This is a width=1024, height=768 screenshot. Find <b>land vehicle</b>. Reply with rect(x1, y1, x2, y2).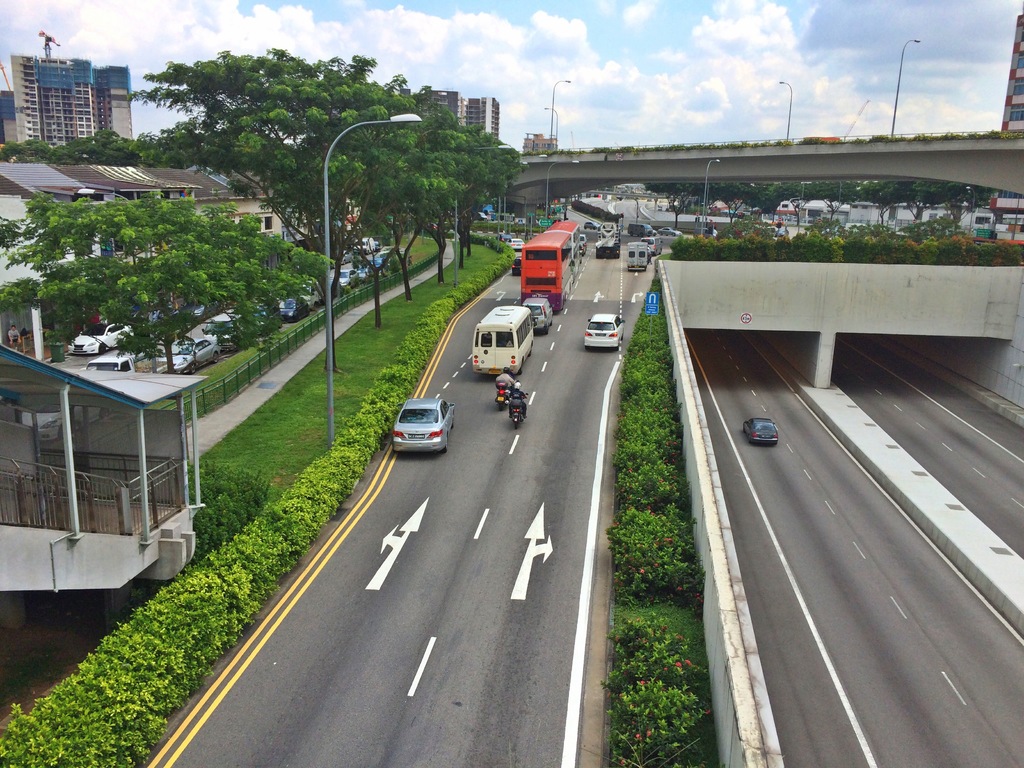
rect(472, 307, 534, 371).
